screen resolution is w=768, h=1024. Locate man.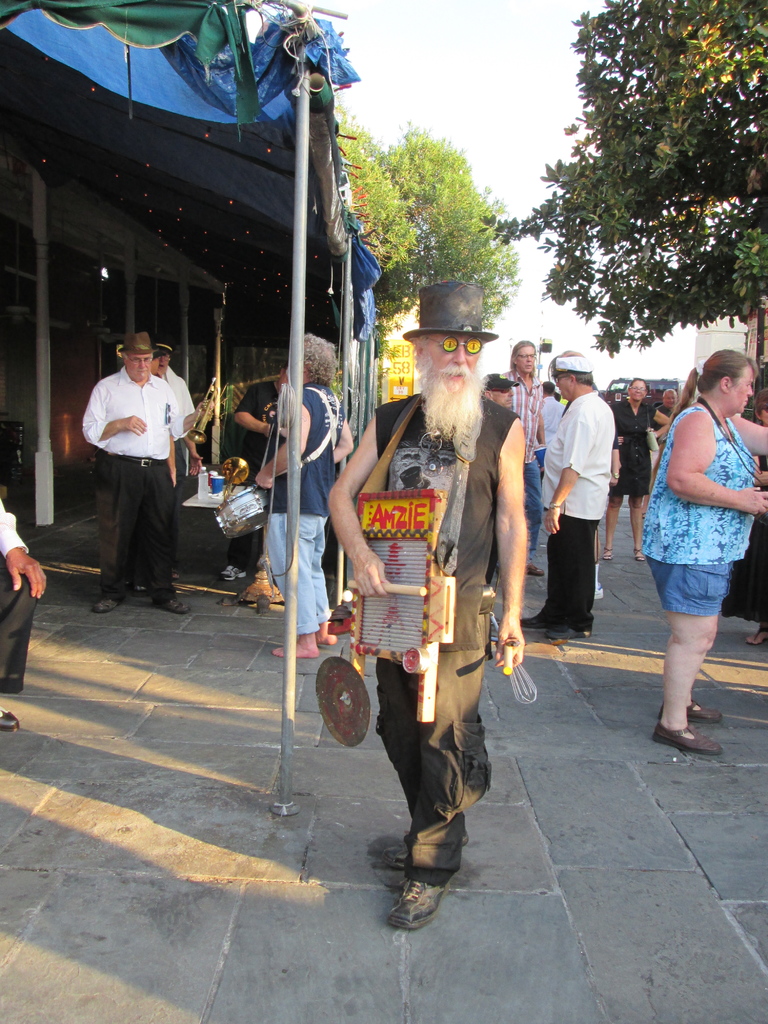
l=494, t=337, r=548, b=578.
